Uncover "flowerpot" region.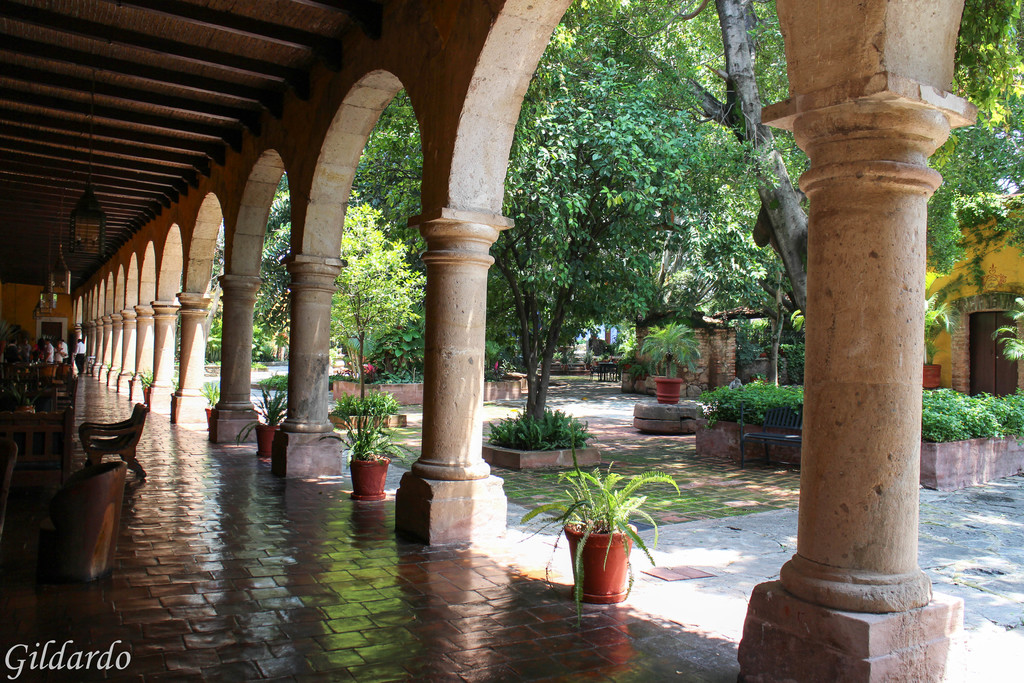
Uncovered: BBox(344, 452, 392, 504).
